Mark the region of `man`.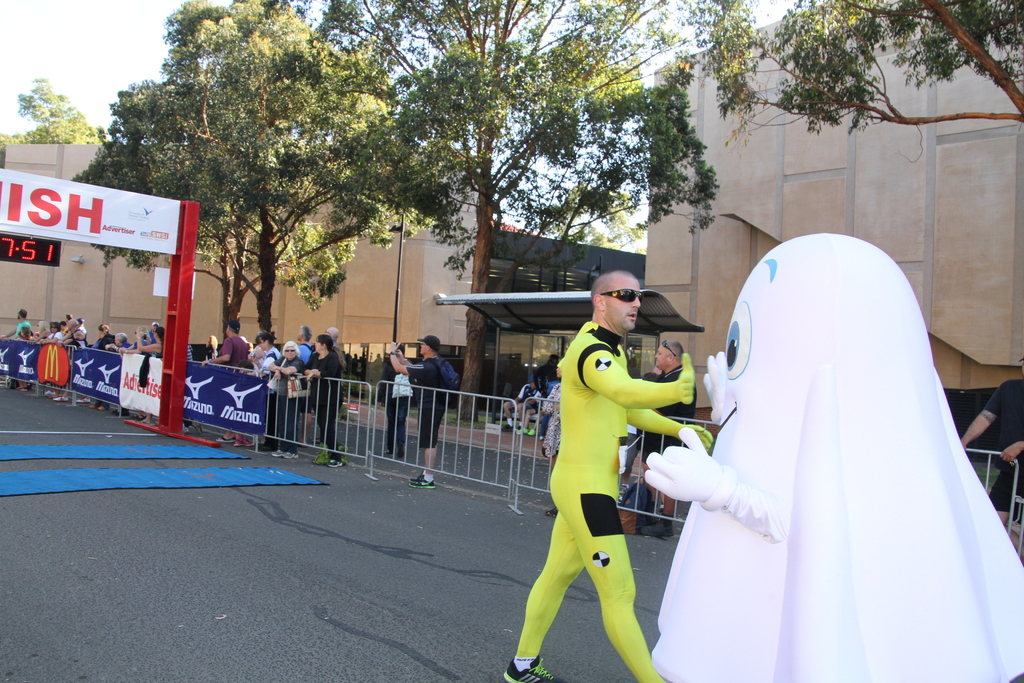
Region: locate(629, 338, 703, 543).
